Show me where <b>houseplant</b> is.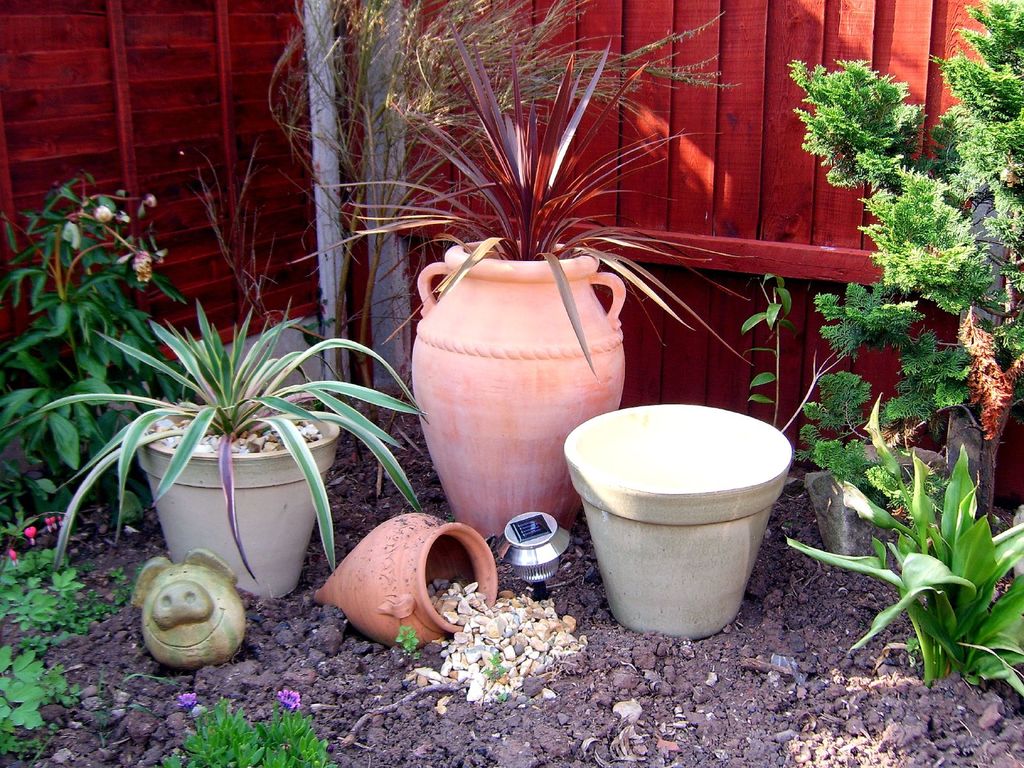
<b>houseplant</b> is at [left=292, top=7, right=769, bottom=545].
